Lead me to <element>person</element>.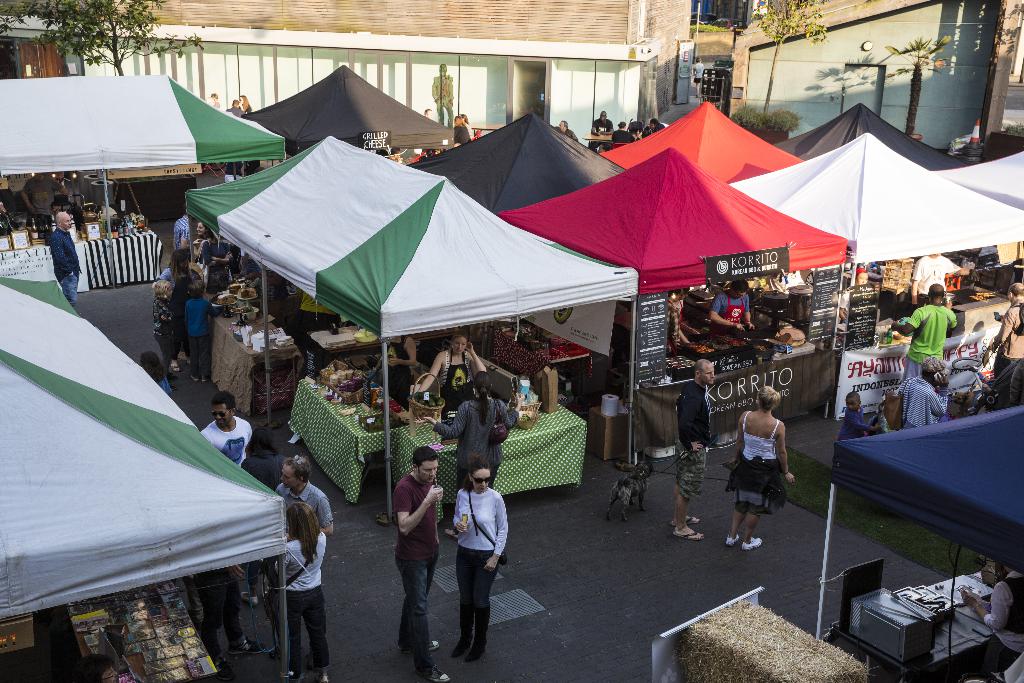
Lead to 275:453:333:533.
